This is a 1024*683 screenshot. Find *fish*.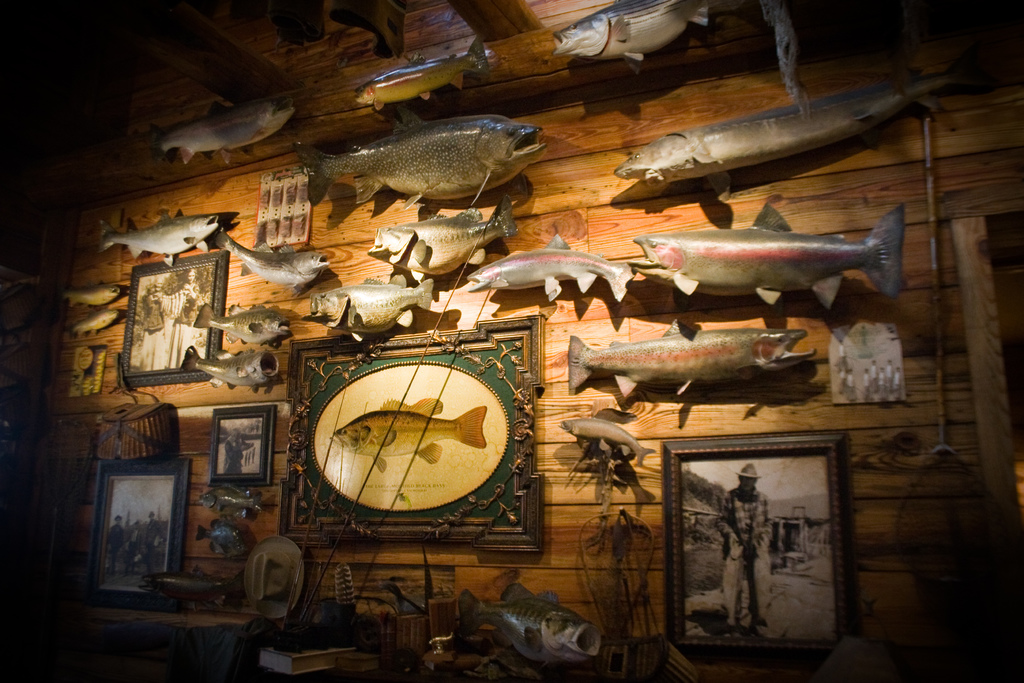
Bounding box: detection(190, 292, 289, 349).
